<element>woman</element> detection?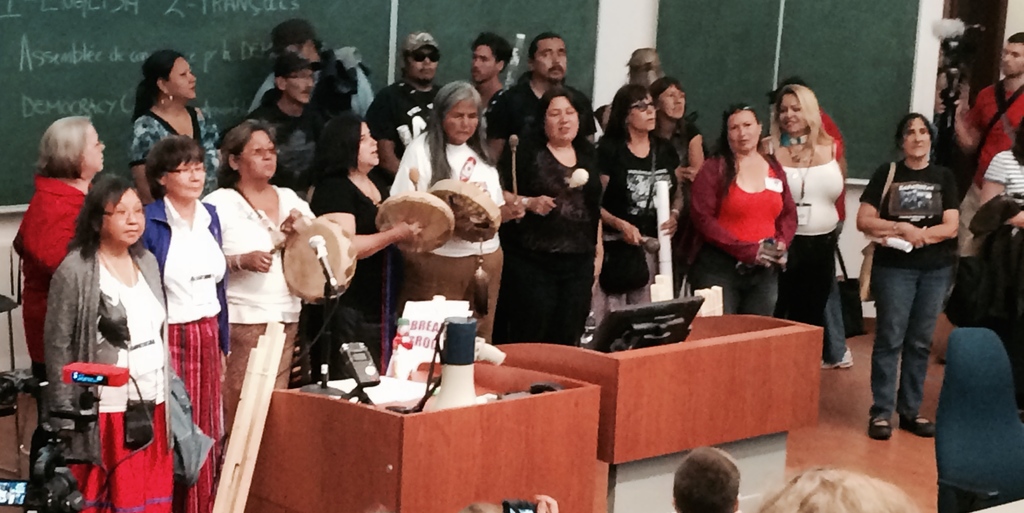
box=[954, 109, 1023, 410]
